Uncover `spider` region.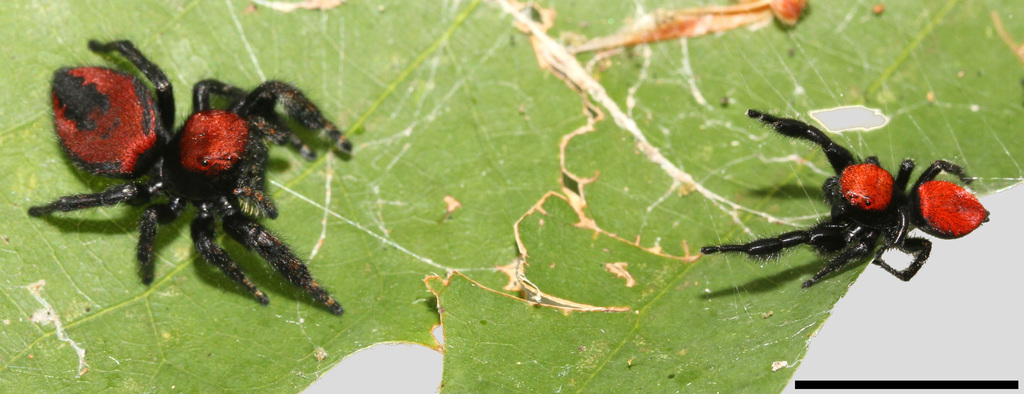
Uncovered: Rect(705, 107, 991, 286).
